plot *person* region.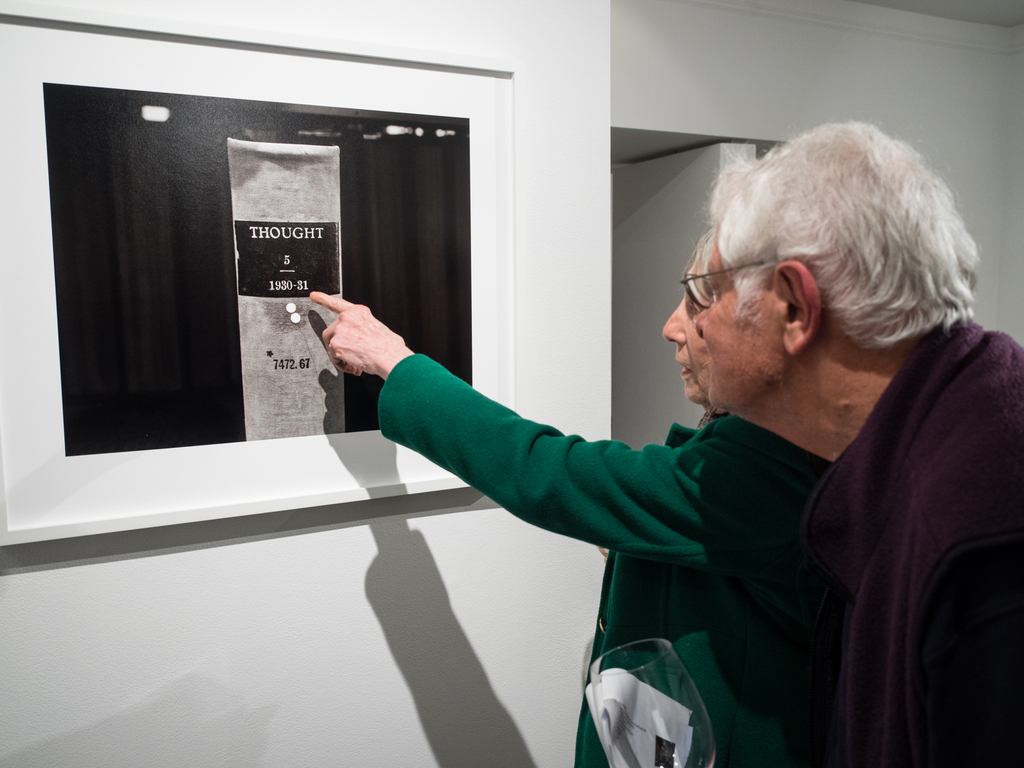
Plotted at left=687, top=121, right=1023, bottom=767.
